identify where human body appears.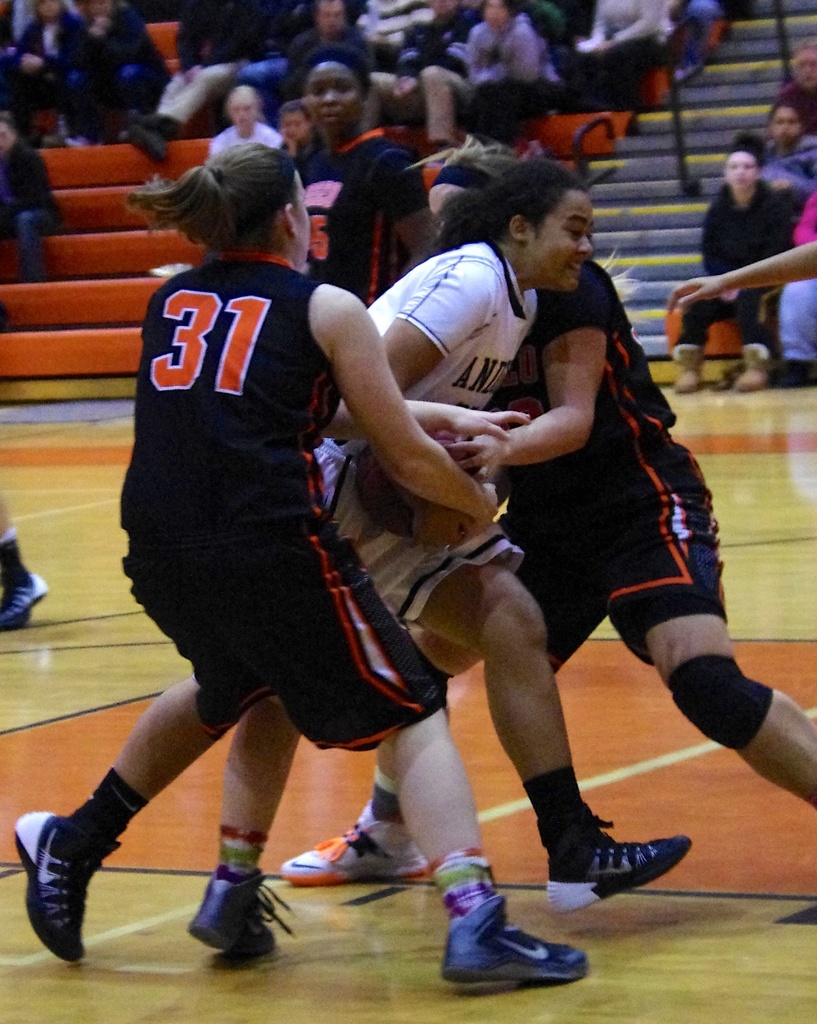
Appears at l=209, t=80, r=279, b=150.
